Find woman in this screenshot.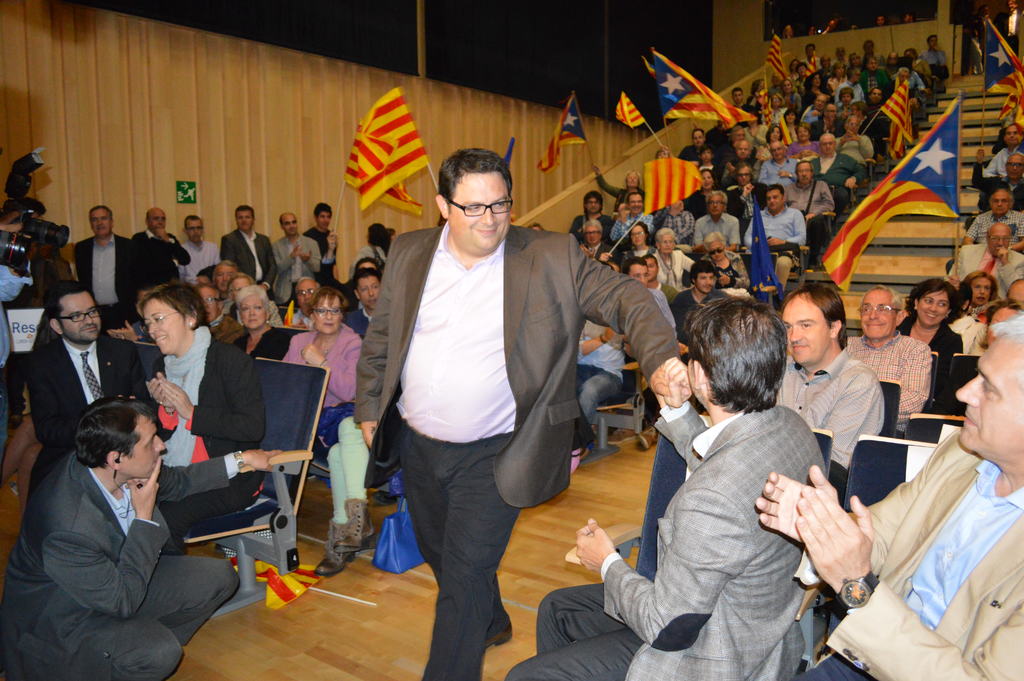
The bounding box for woman is BBox(760, 92, 788, 124).
